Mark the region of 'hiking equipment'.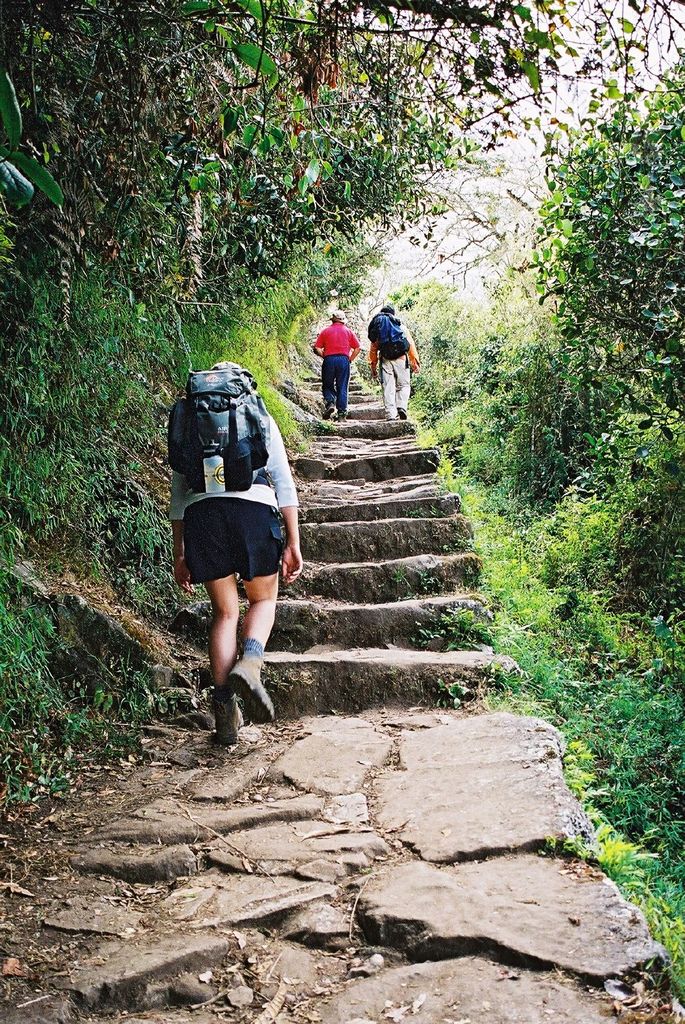
Region: locate(365, 311, 410, 360).
